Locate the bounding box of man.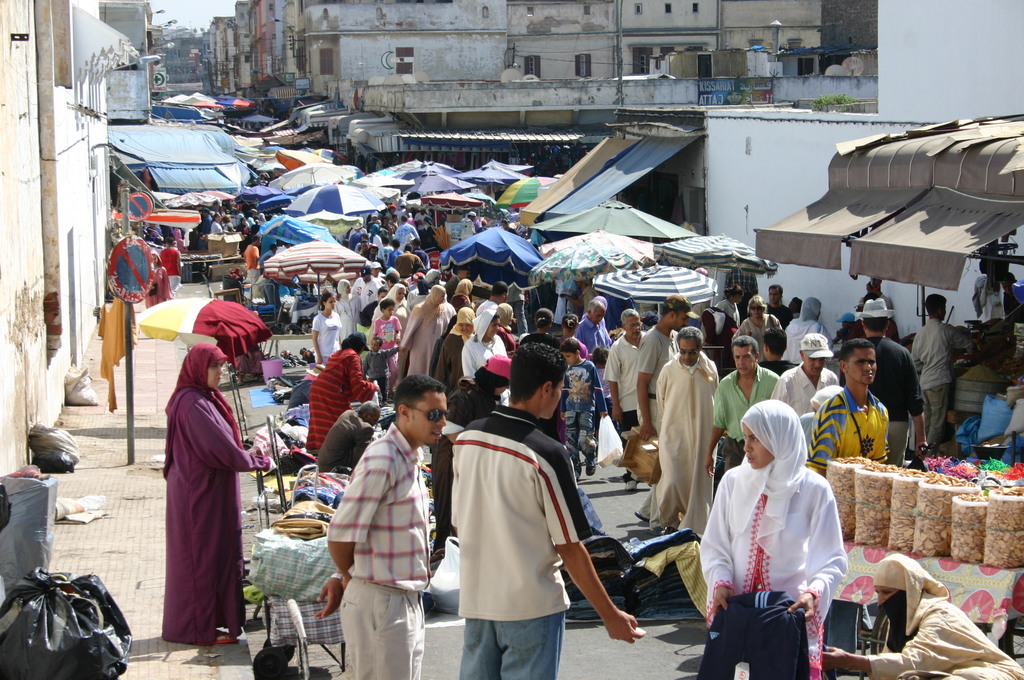
Bounding box: box=[637, 292, 690, 531].
